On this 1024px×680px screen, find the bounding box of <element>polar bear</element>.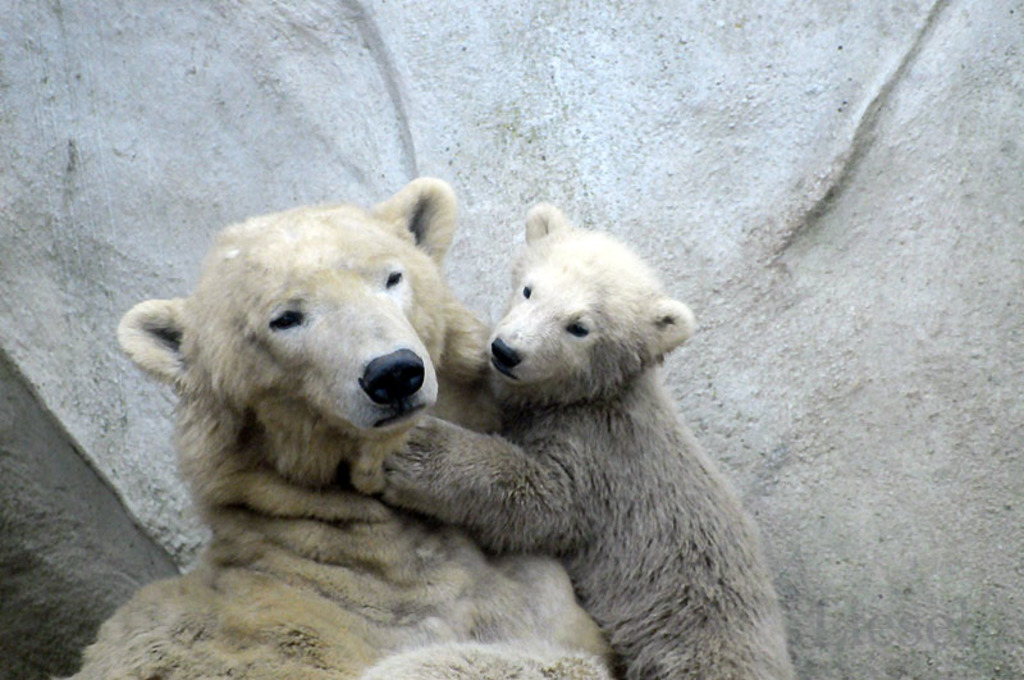
Bounding box: box=[381, 201, 799, 679].
